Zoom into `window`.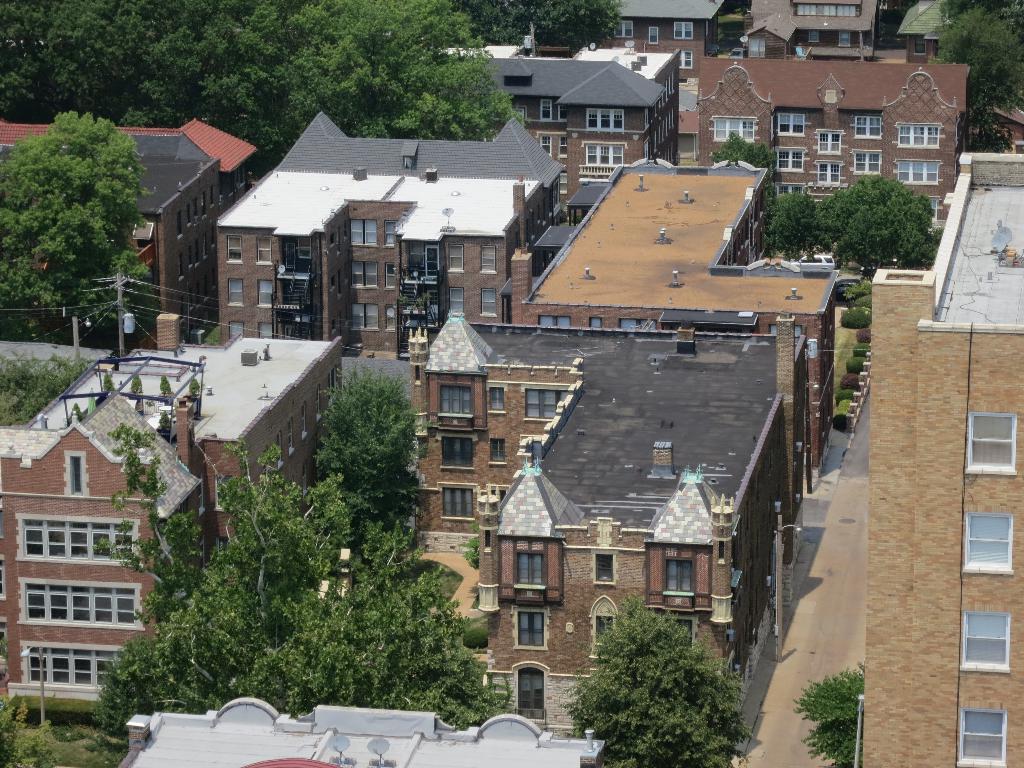
Zoom target: <box>599,620,614,648</box>.
